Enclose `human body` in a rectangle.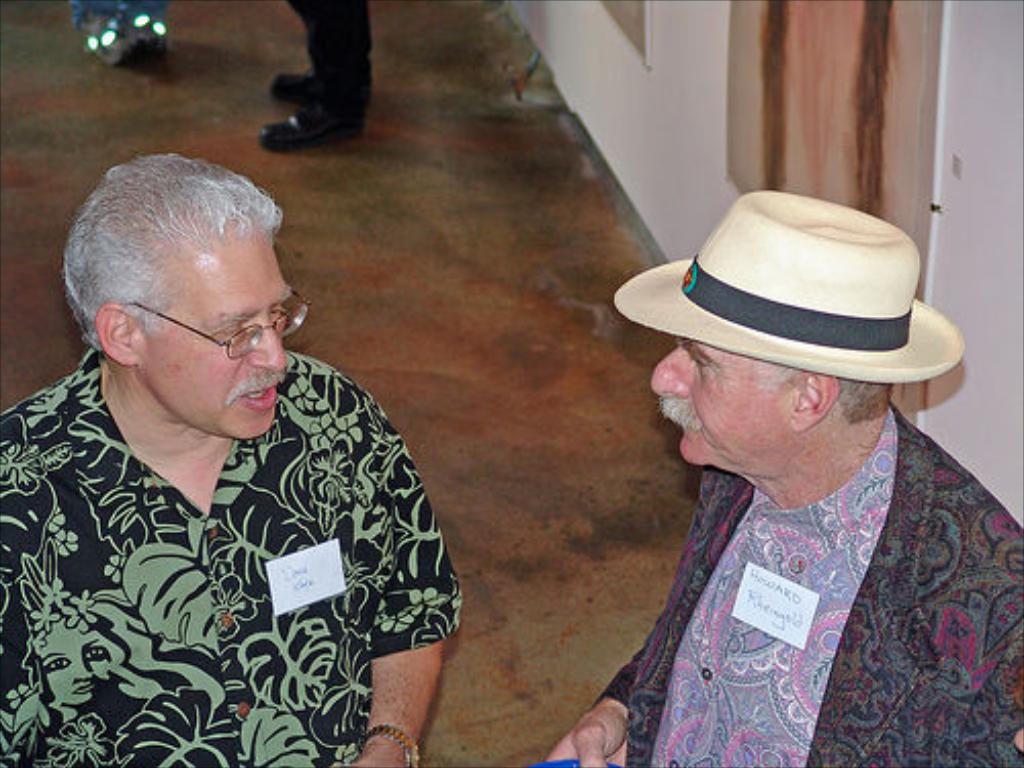
pyautogui.locateOnScreen(545, 184, 1022, 766).
